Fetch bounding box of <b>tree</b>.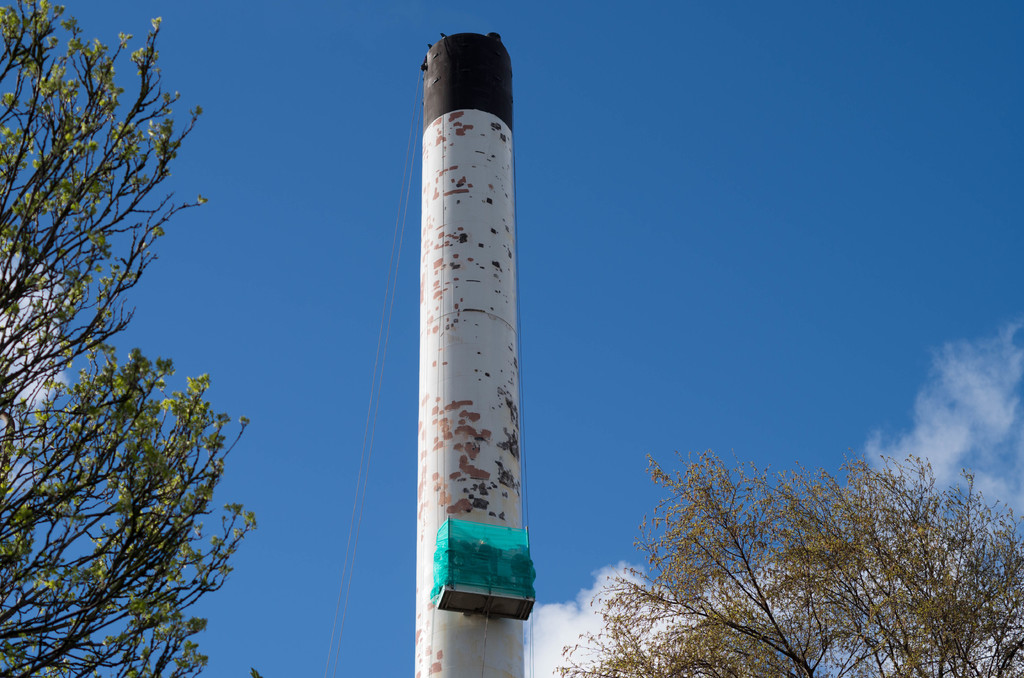
Bbox: 545 448 1023 677.
